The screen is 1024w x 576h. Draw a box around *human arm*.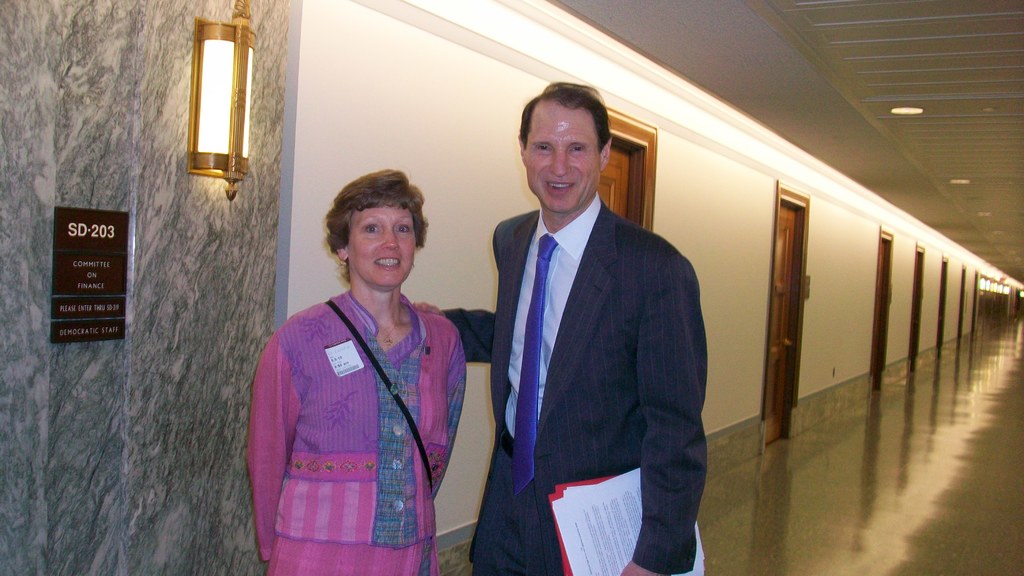
x1=415 y1=303 x2=495 y2=361.
